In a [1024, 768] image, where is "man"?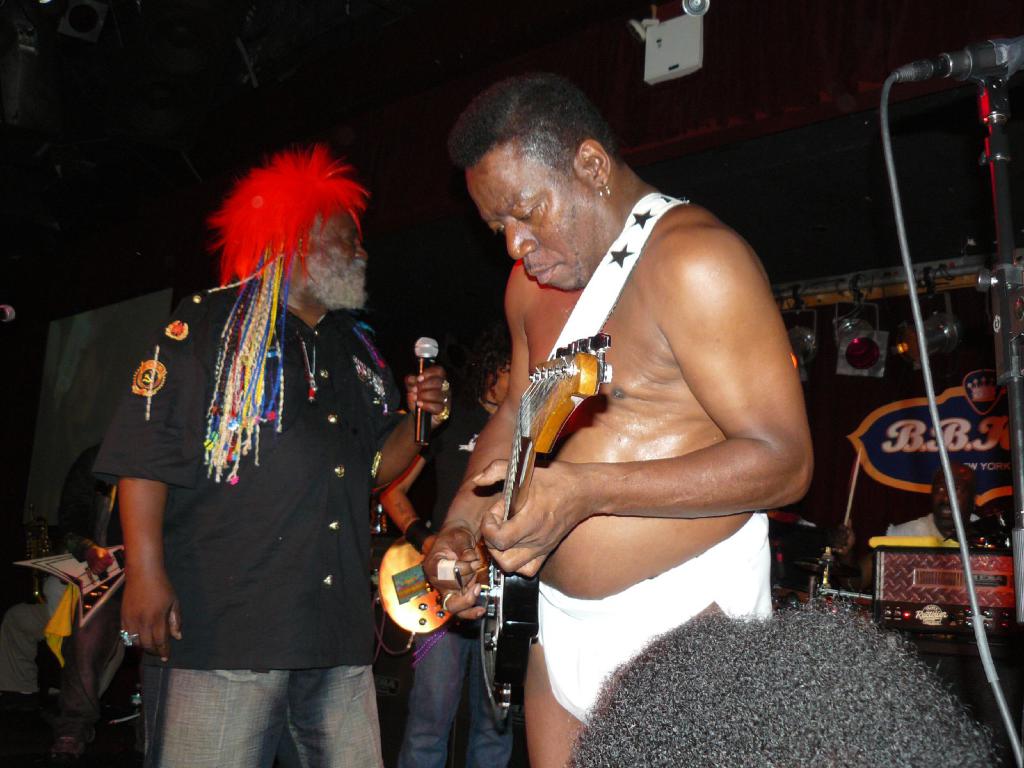
<bbox>418, 70, 824, 767</bbox>.
